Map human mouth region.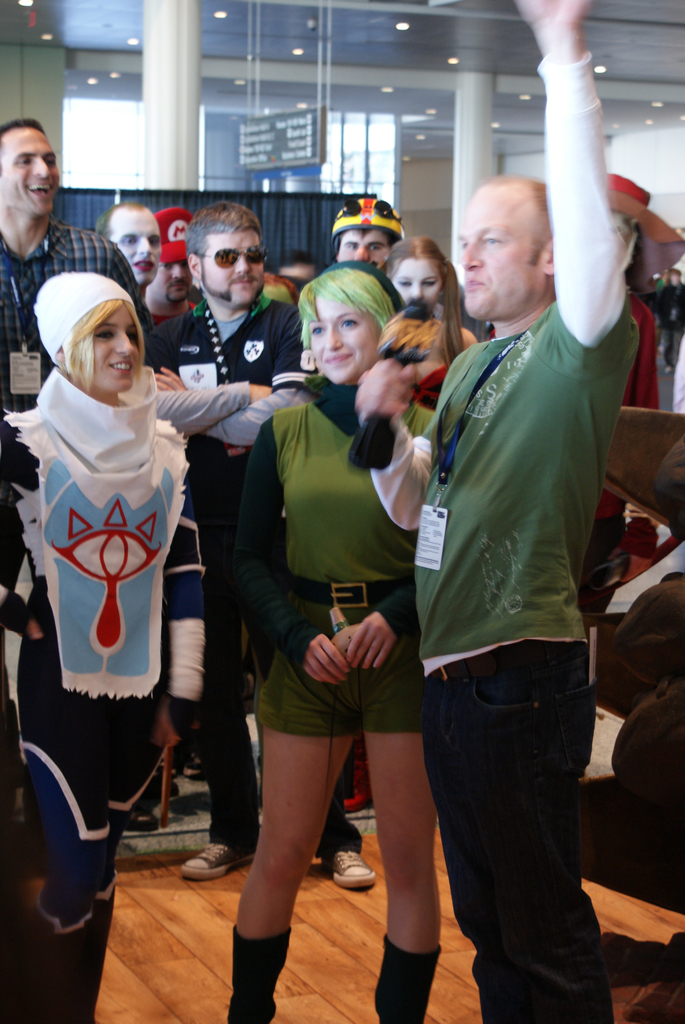
Mapped to l=169, t=280, r=185, b=291.
